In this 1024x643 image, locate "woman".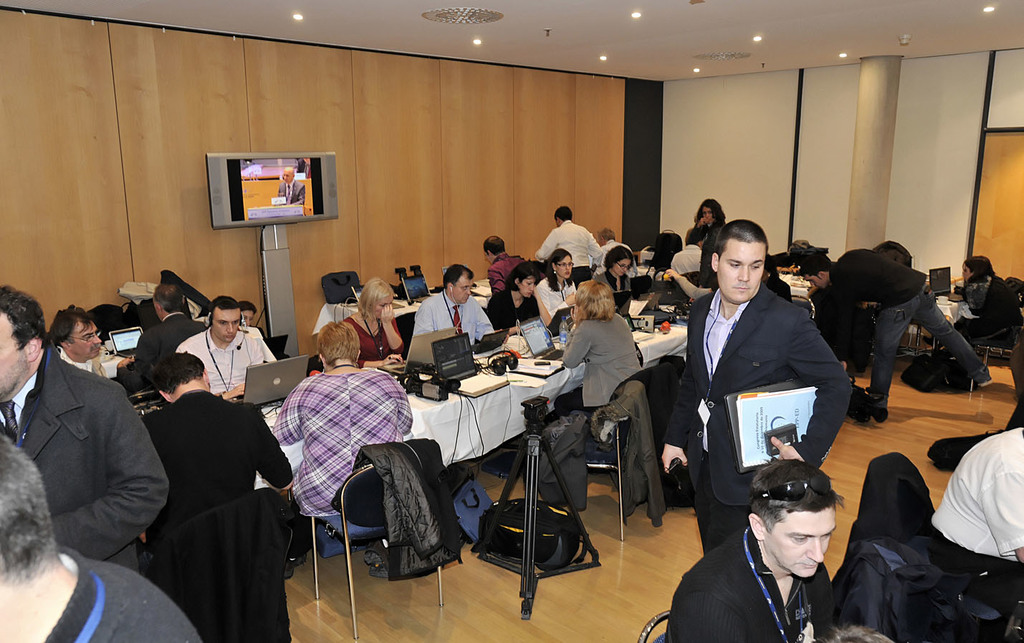
Bounding box: box=[340, 277, 402, 371].
